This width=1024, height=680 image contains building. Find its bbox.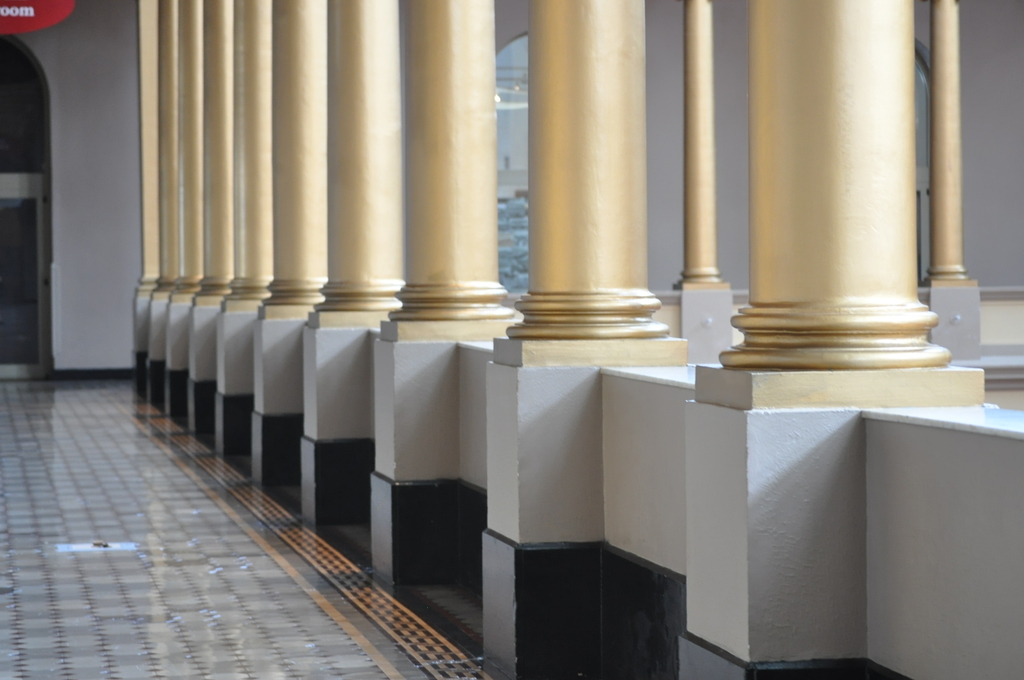
0,0,1023,679.
